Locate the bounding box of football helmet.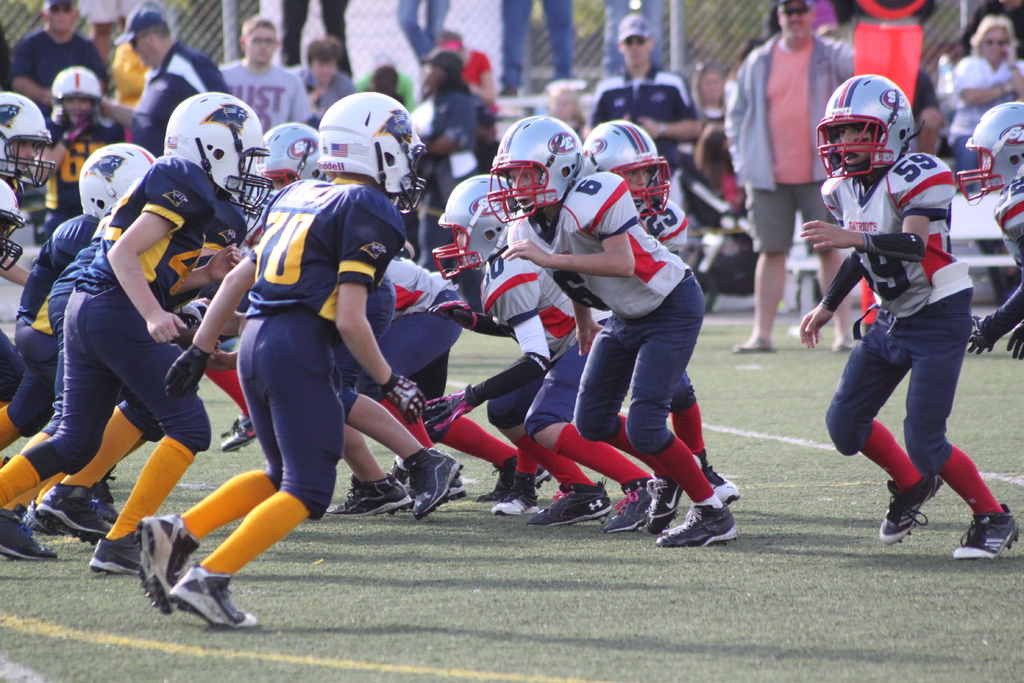
Bounding box: pyautogui.locateOnScreen(166, 92, 271, 218).
